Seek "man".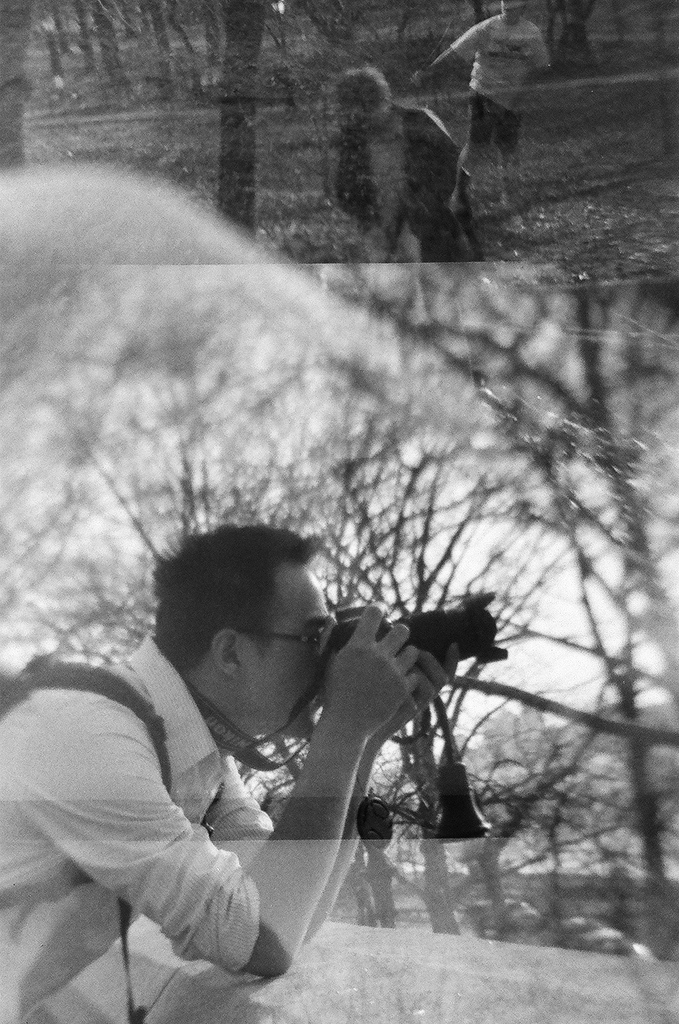
<region>331, 72, 455, 260</region>.
